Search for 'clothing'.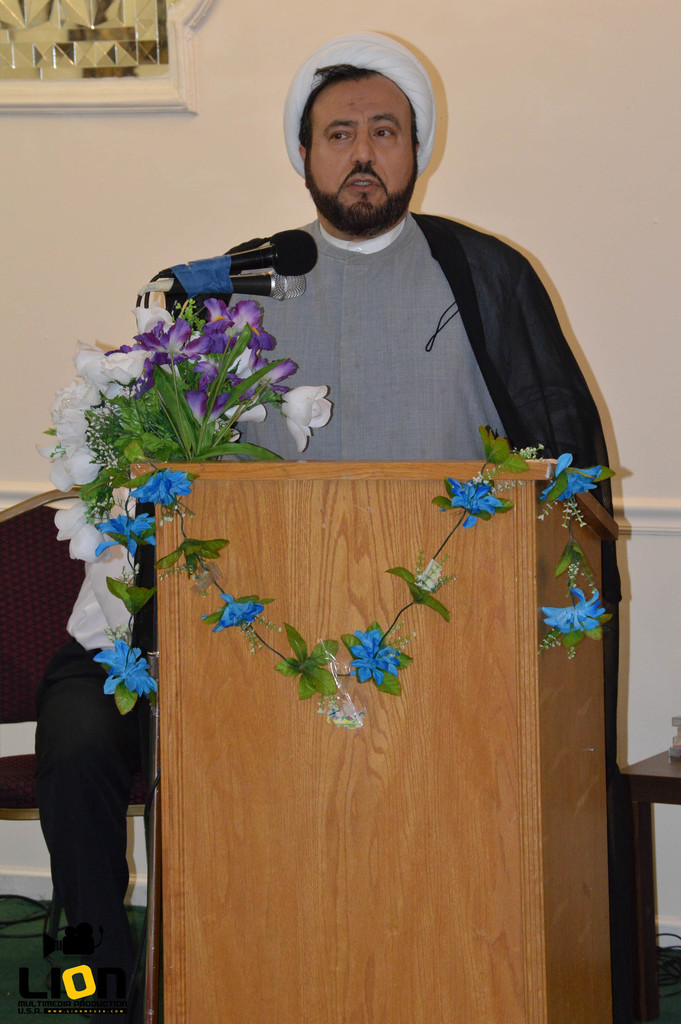
Found at bbox(165, 177, 598, 535).
